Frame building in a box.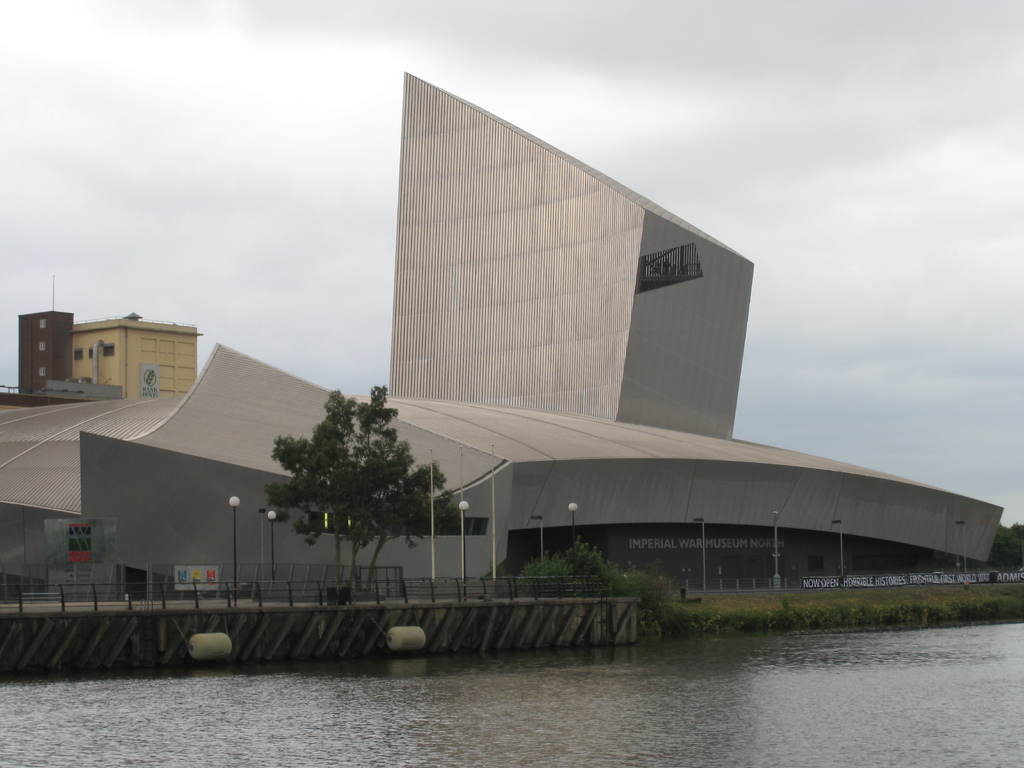
<bbox>0, 68, 1002, 597</bbox>.
